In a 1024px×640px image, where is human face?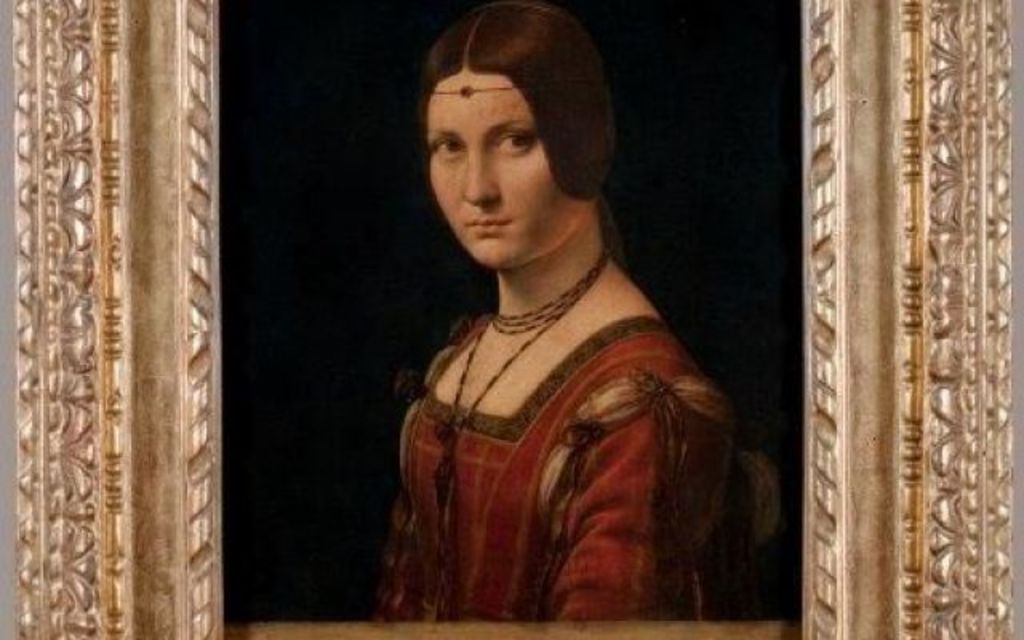
(left=422, top=43, right=582, bottom=269).
